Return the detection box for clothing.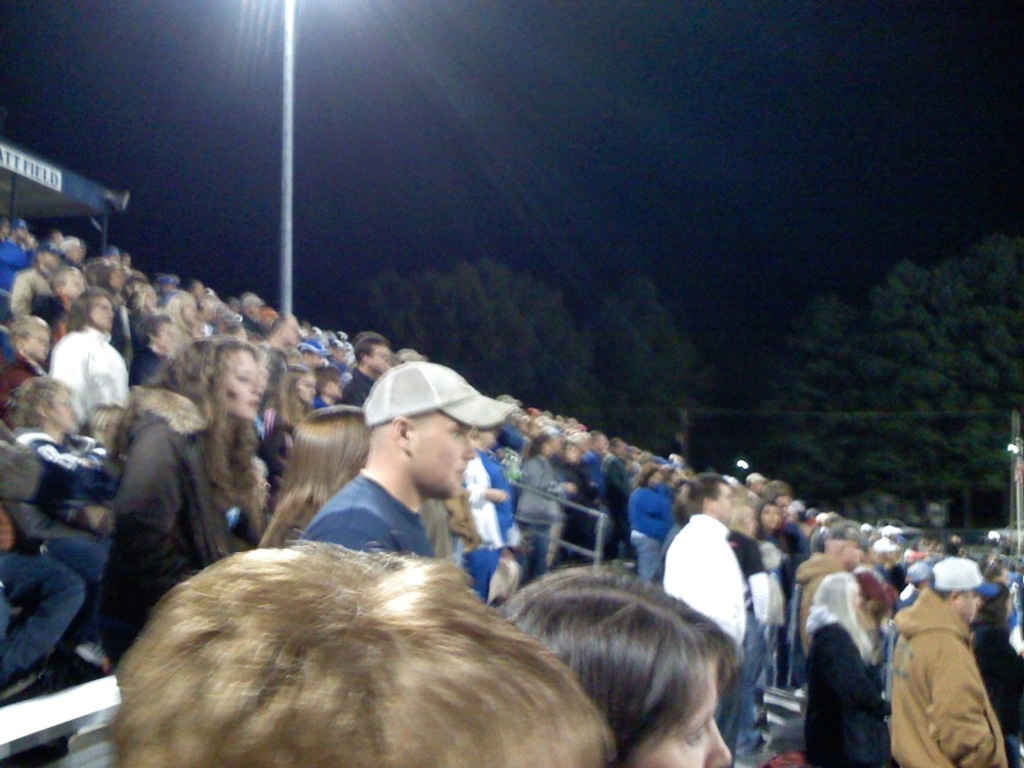
left=0, top=427, right=134, bottom=585.
